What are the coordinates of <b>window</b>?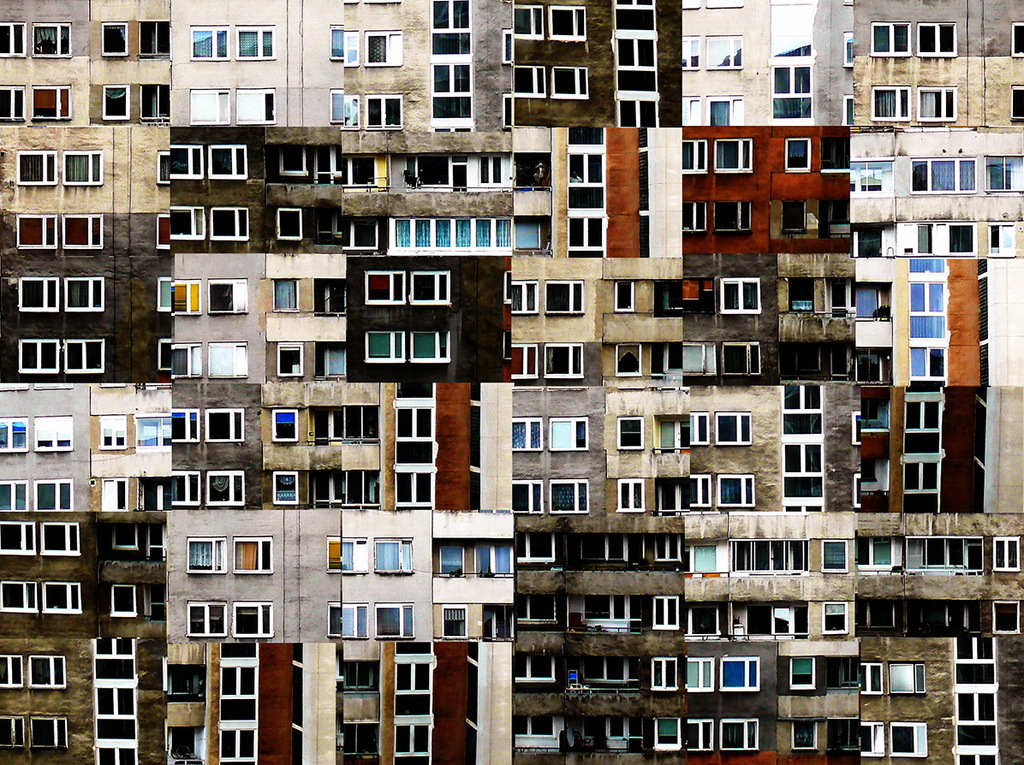
x1=185 y1=600 x2=230 y2=639.
